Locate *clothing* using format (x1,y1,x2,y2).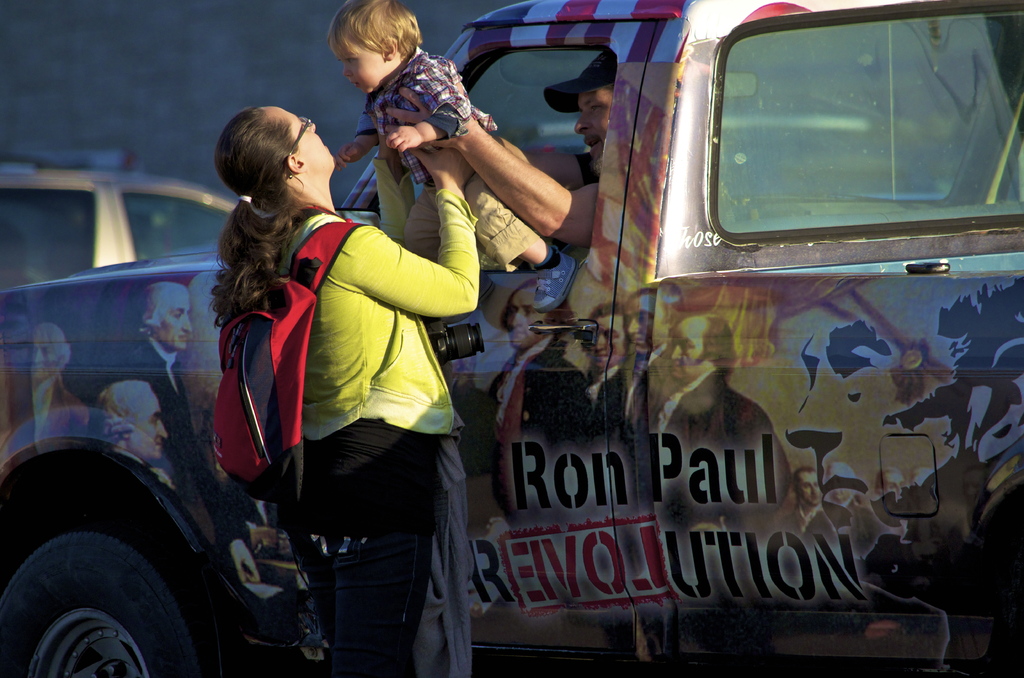
(650,359,796,529).
